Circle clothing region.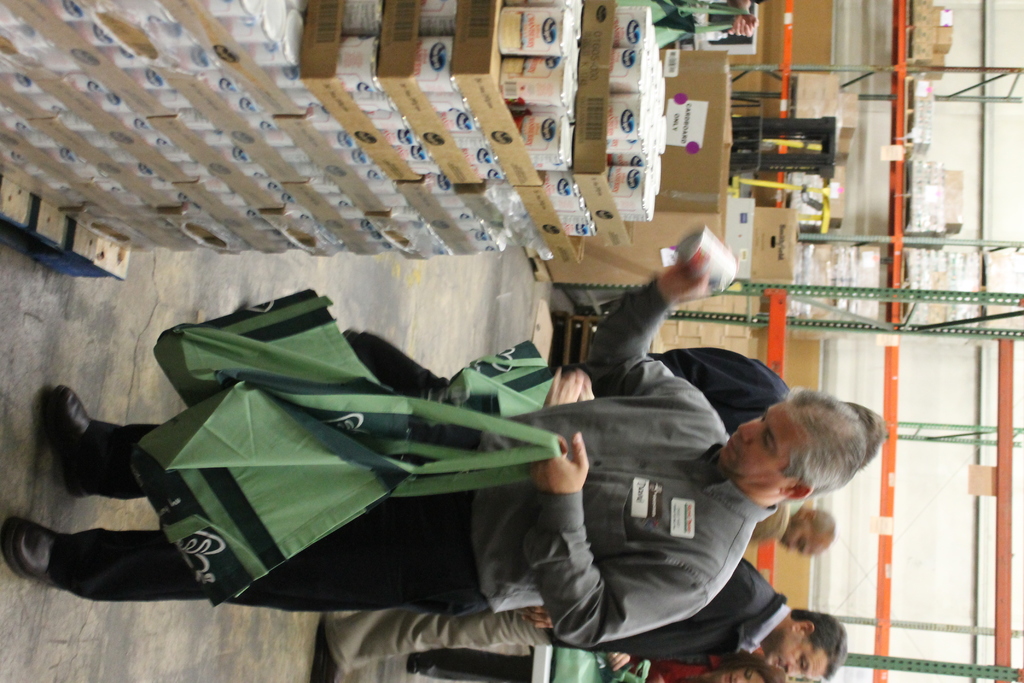
Region: BBox(129, 233, 815, 663).
